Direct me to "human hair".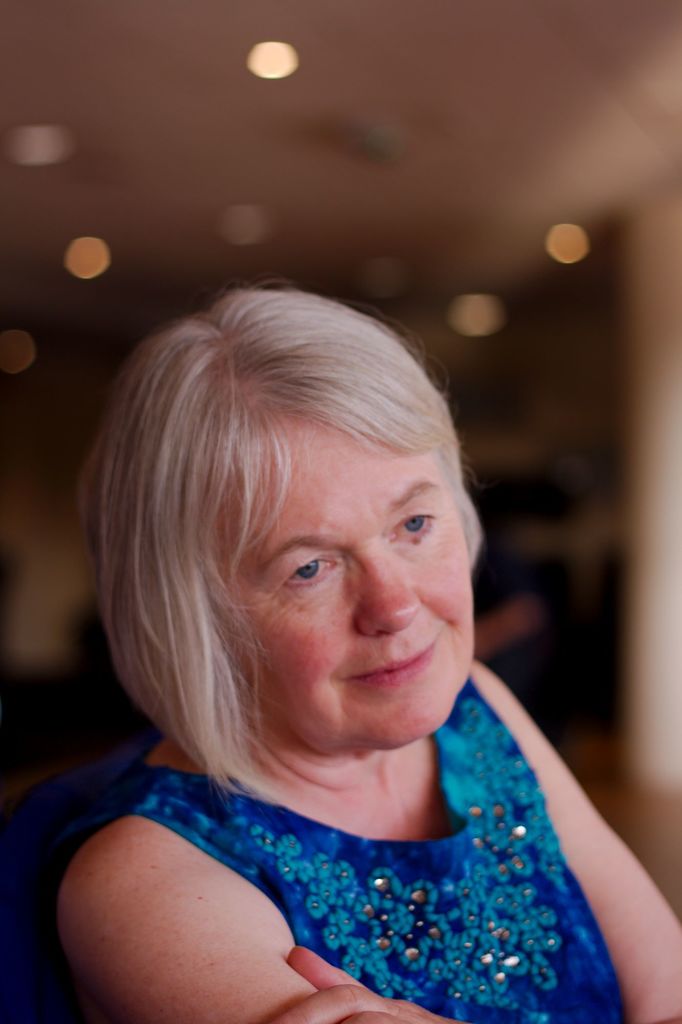
Direction: [87, 300, 500, 794].
